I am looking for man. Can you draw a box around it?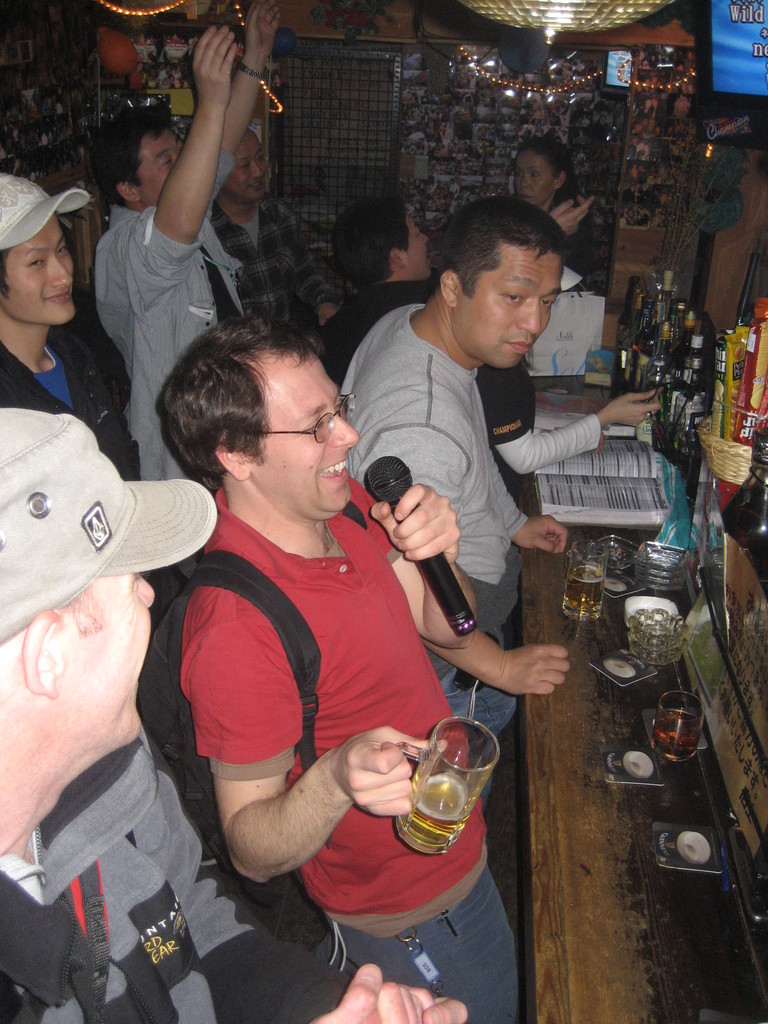
Sure, the bounding box is [left=0, top=188, right=153, bottom=516].
